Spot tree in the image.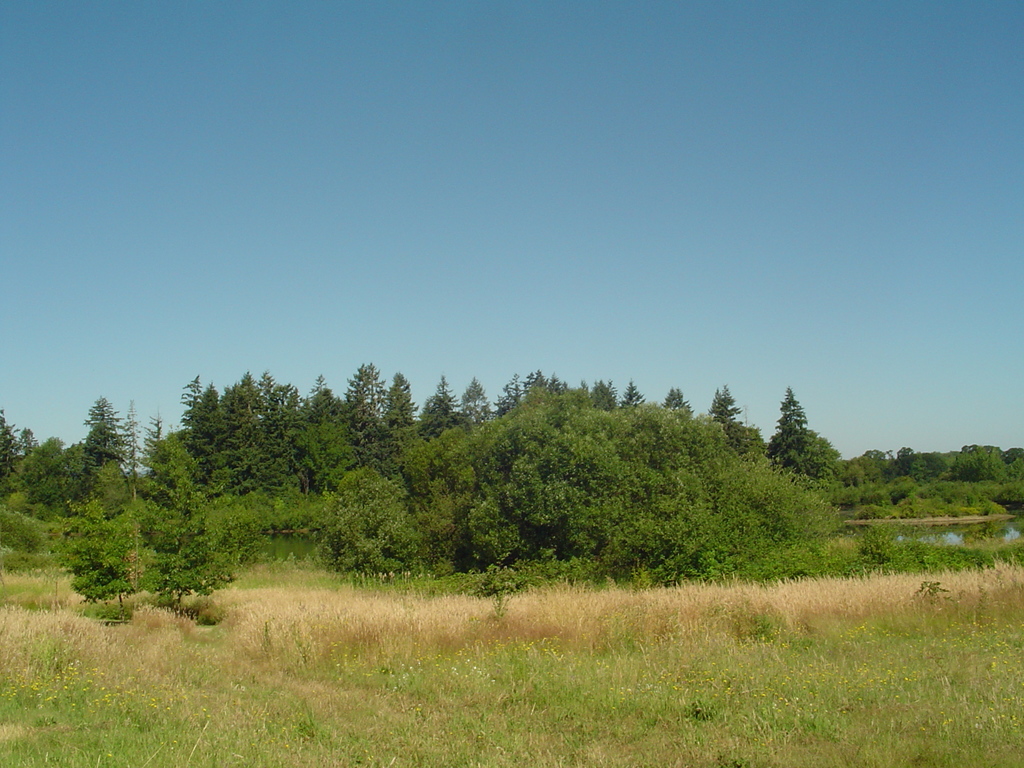
tree found at bbox(591, 380, 611, 409).
